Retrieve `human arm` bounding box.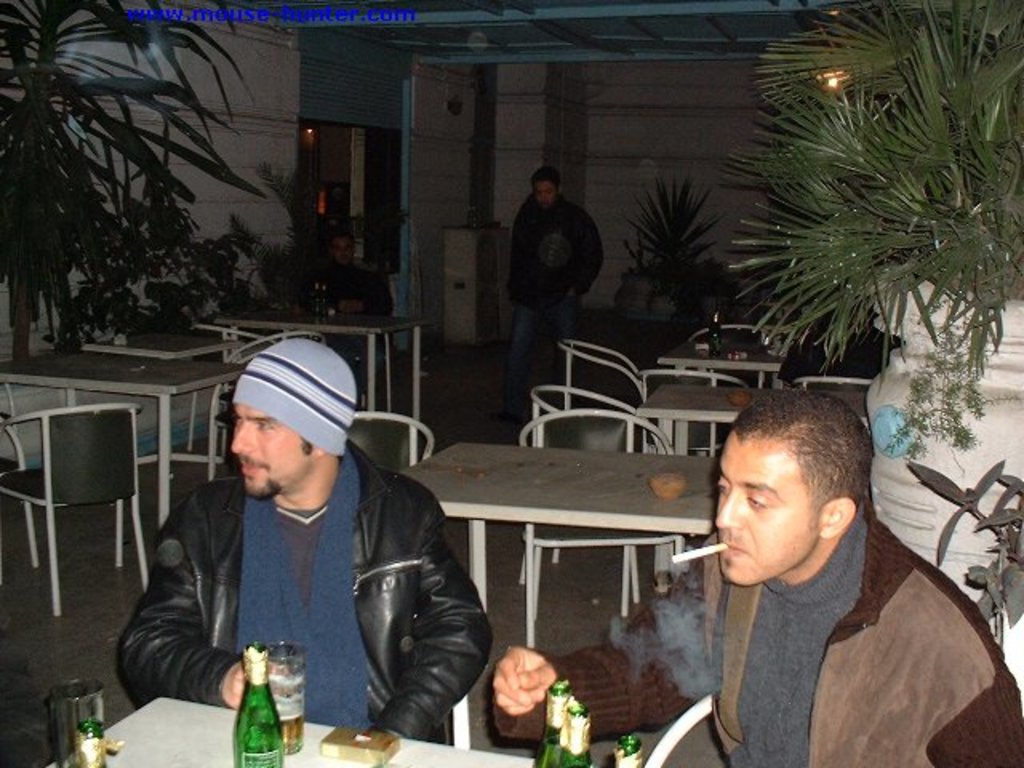
Bounding box: BBox(493, 645, 557, 717).
